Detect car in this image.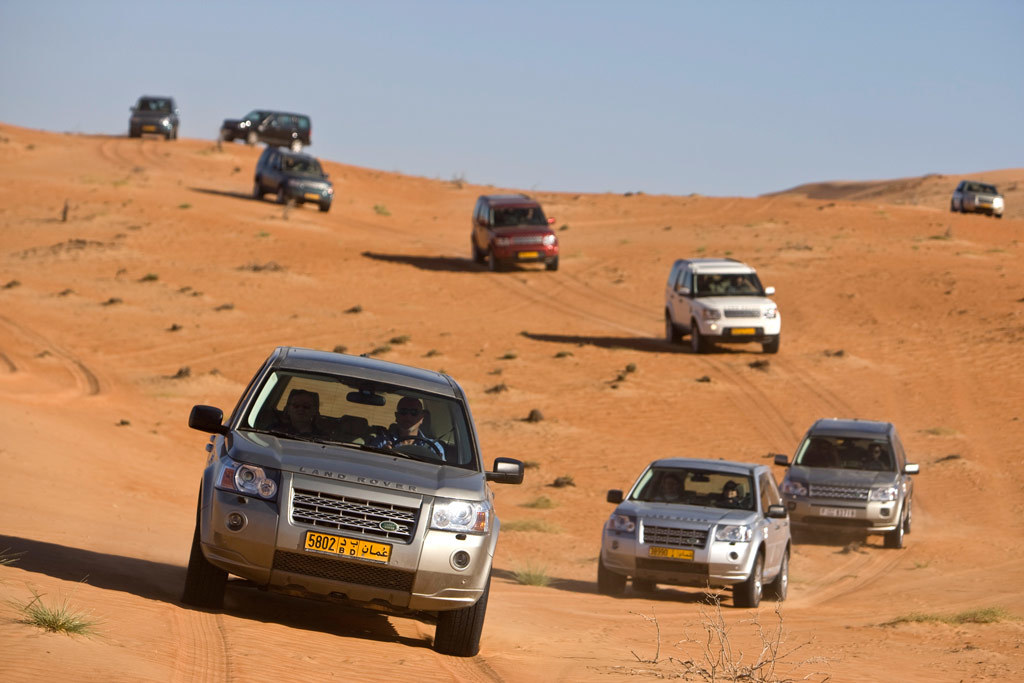
Detection: (x1=180, y1=354, x2=508, y2=658).
